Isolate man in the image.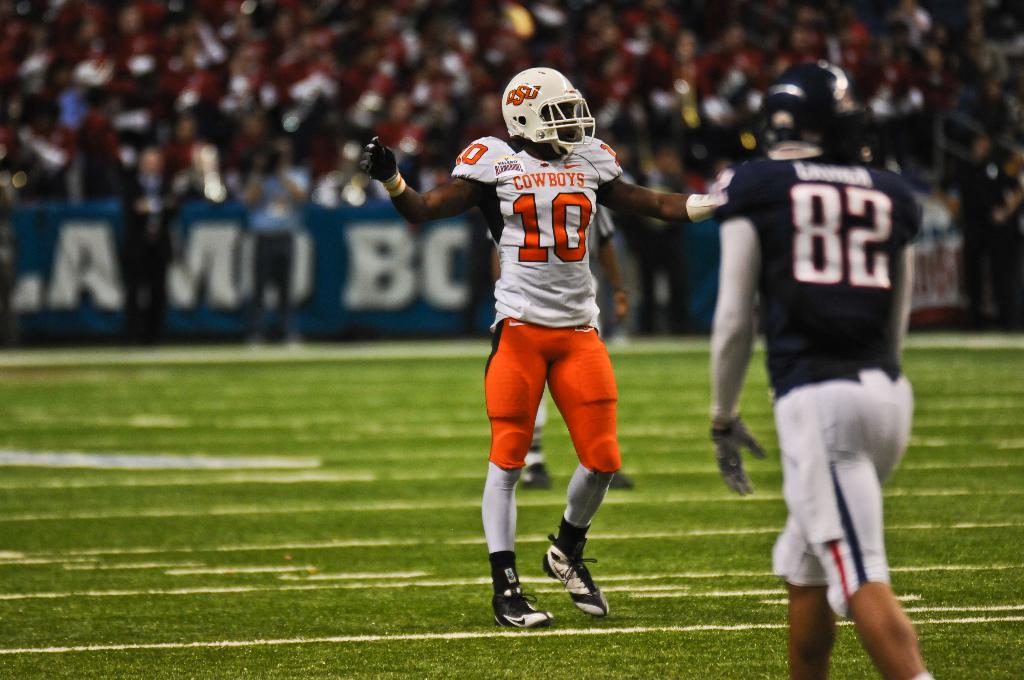
Isolated region: 357,69,730,633.
